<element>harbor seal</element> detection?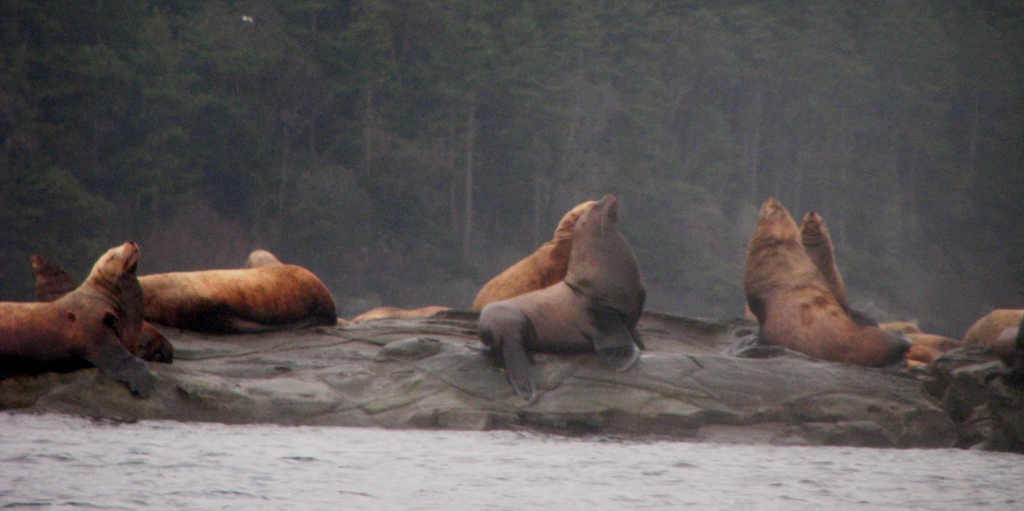
region(803, 213, 965, 350)
